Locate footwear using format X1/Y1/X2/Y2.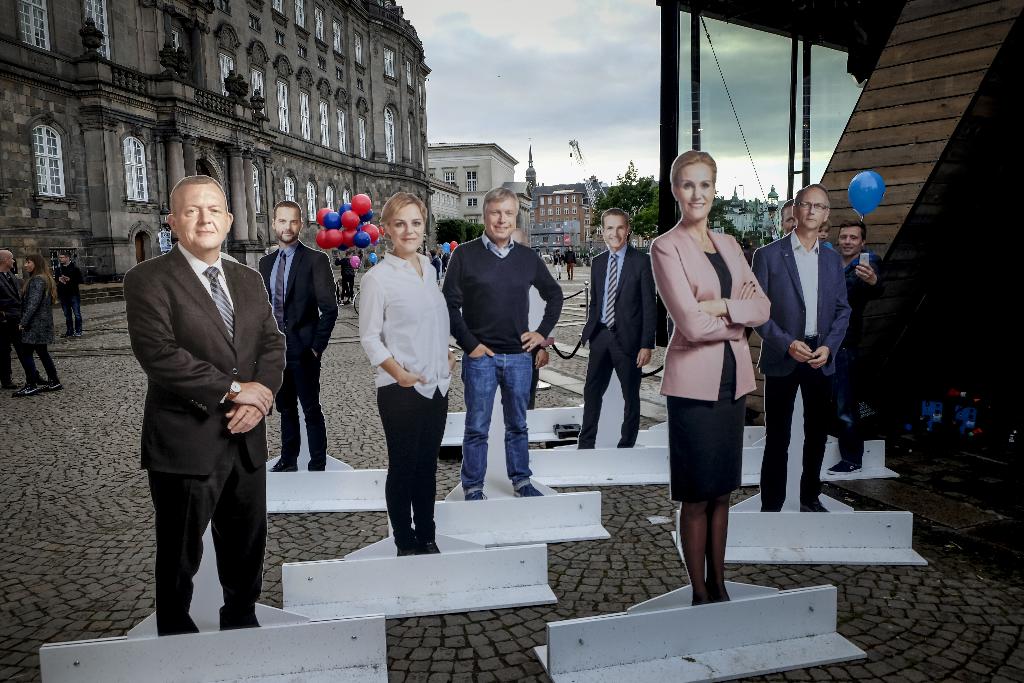
72/329/83/336.
